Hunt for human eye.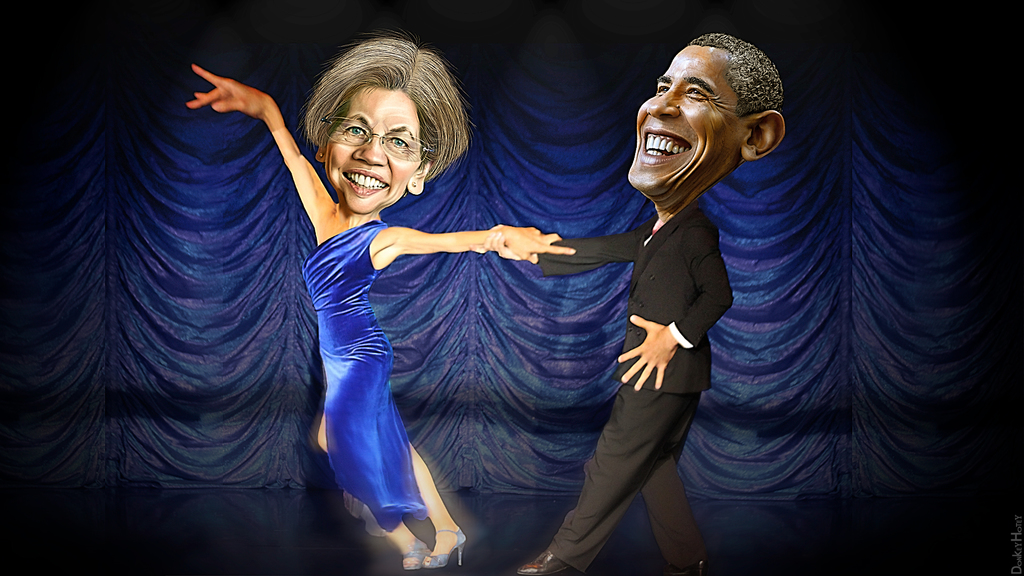
Hunted down at {"x1": 384, "y1": 135, "x2": 408, "y2": 147}.
